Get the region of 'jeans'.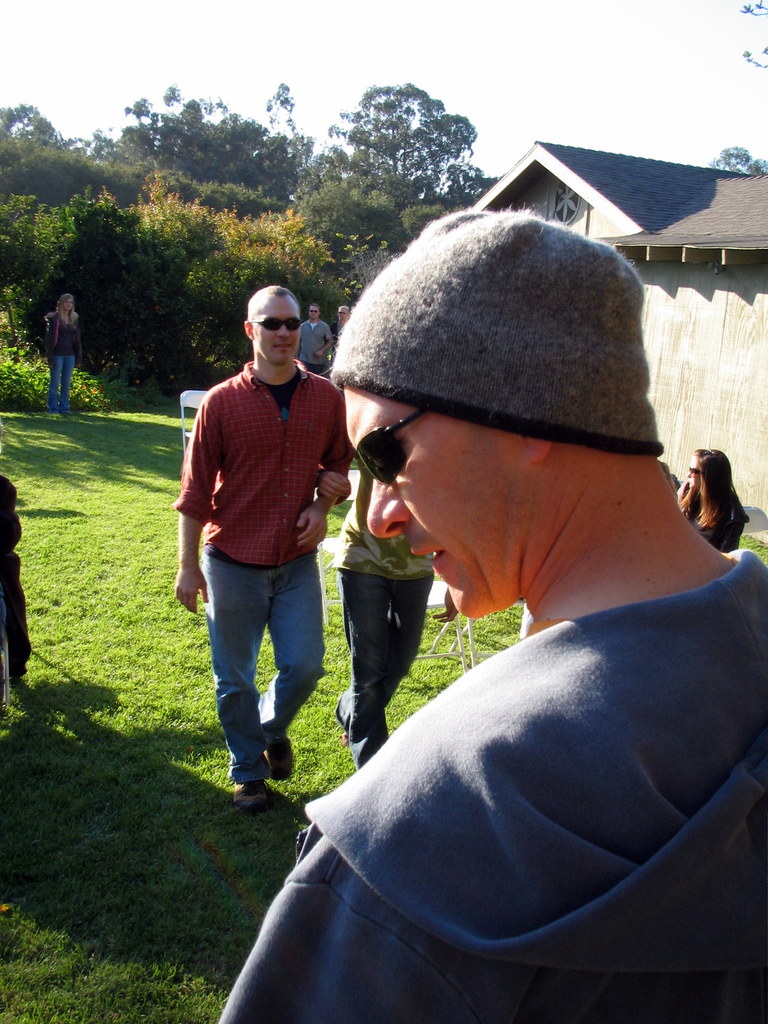
bbox=(206, 561, 332, 809).
